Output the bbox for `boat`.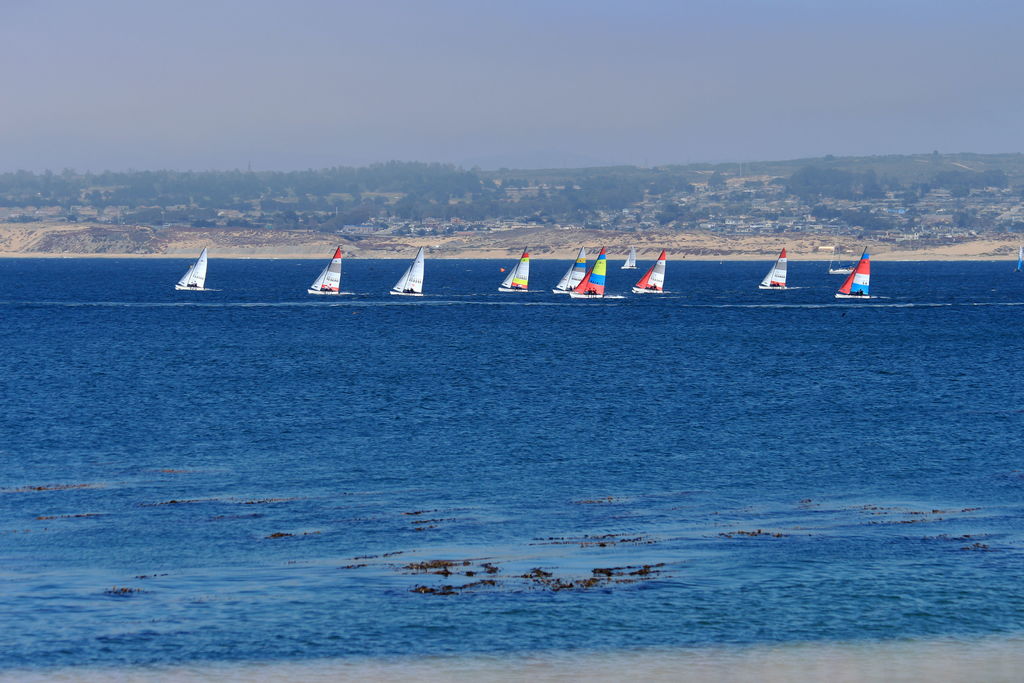
836/247/872/298.
